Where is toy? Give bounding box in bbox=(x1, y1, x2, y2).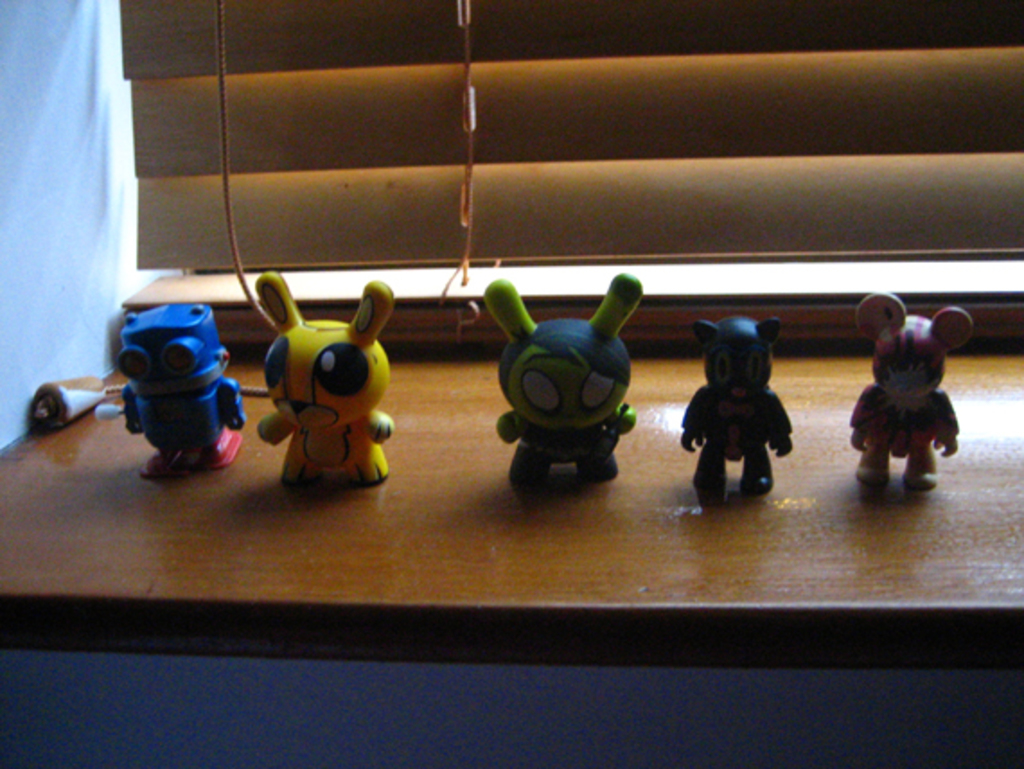
bbox=(95, 304, 246, 476).
